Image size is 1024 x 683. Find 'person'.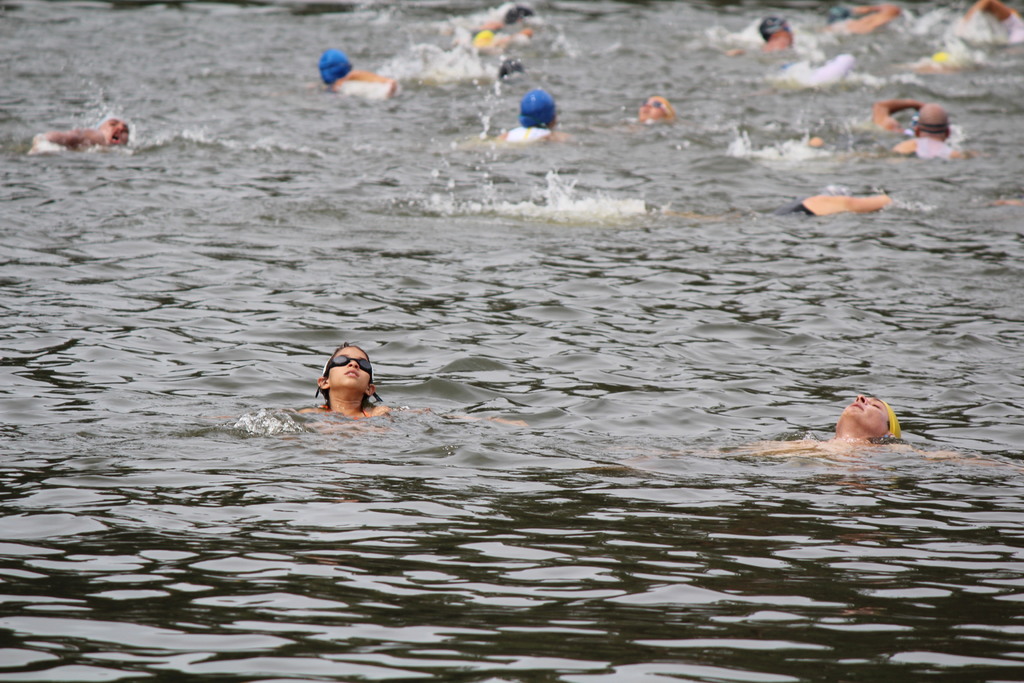
(829,0,902,39).
